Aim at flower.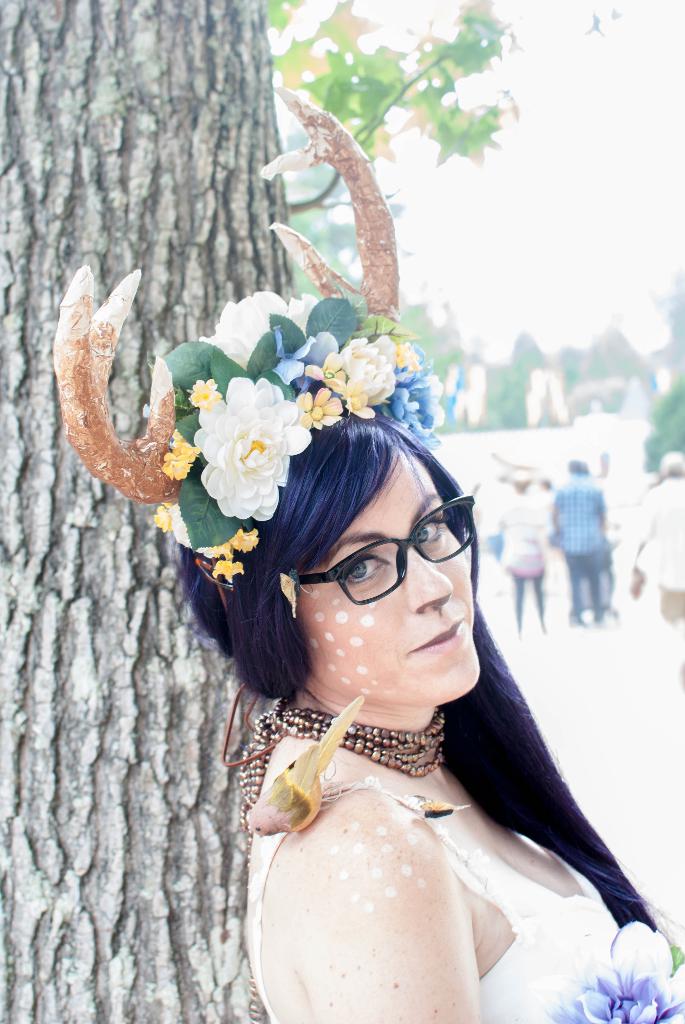
Aimed at x1=201, y1=290, x2=320, y2=374.
